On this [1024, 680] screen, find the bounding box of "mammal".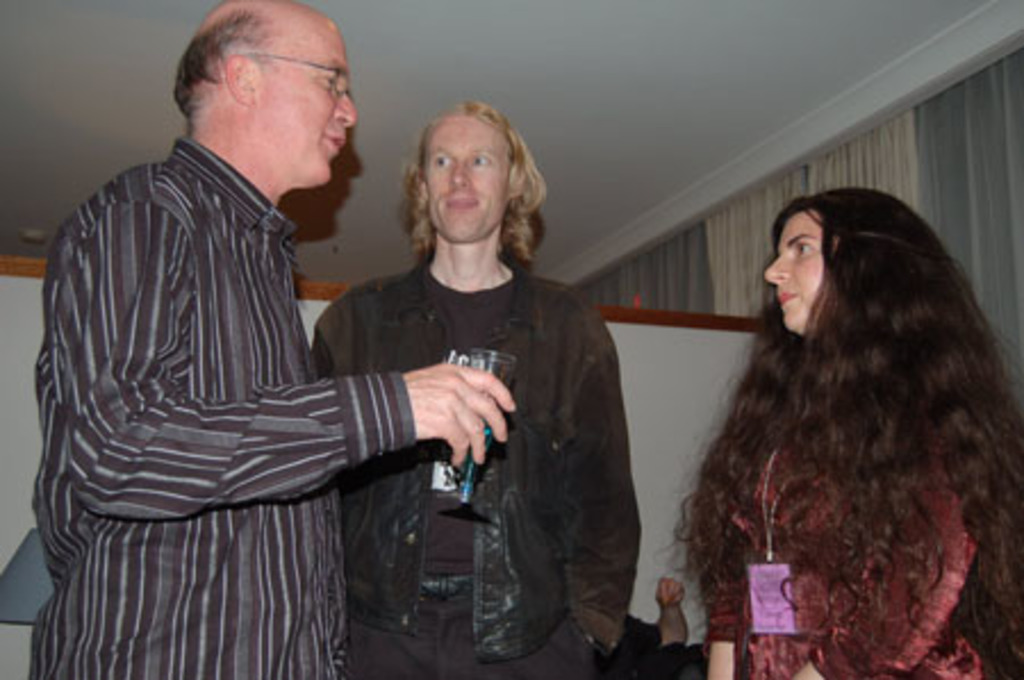
Bounding box: <box>307,96,642,678</box>.
